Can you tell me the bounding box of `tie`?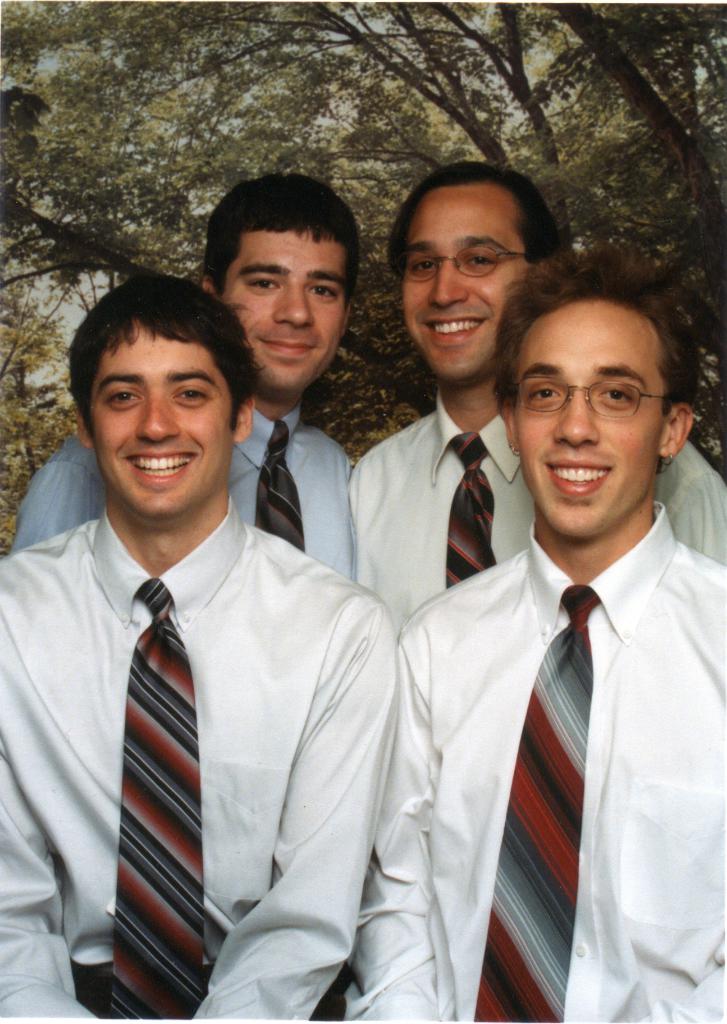
<region>472, 579, 596, 1023</region>.
